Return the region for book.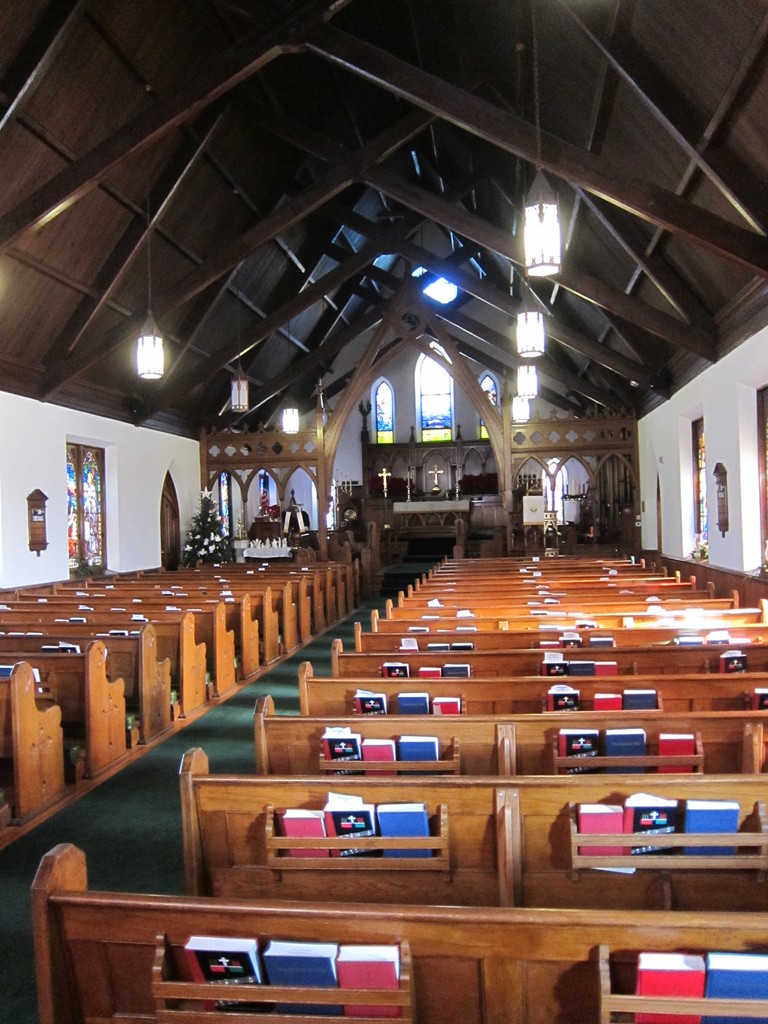
<region>357, 735, 401, 760</region>.
